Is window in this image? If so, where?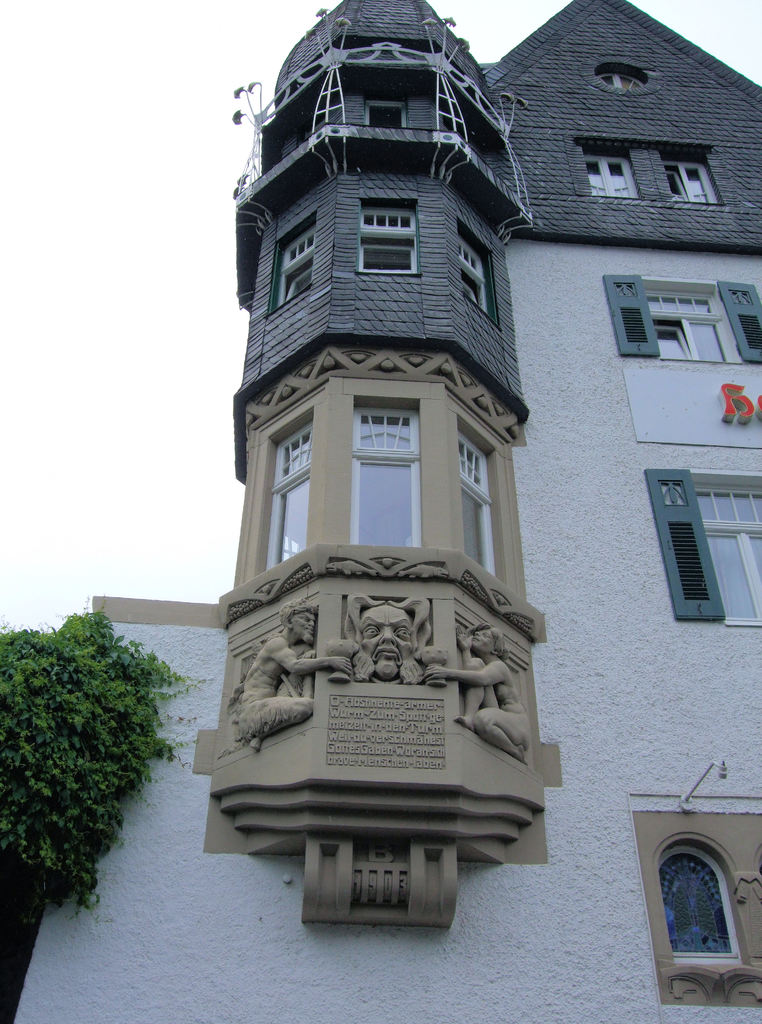
Yes, at [x1=360, y1=199, x2=417, y2=273].
